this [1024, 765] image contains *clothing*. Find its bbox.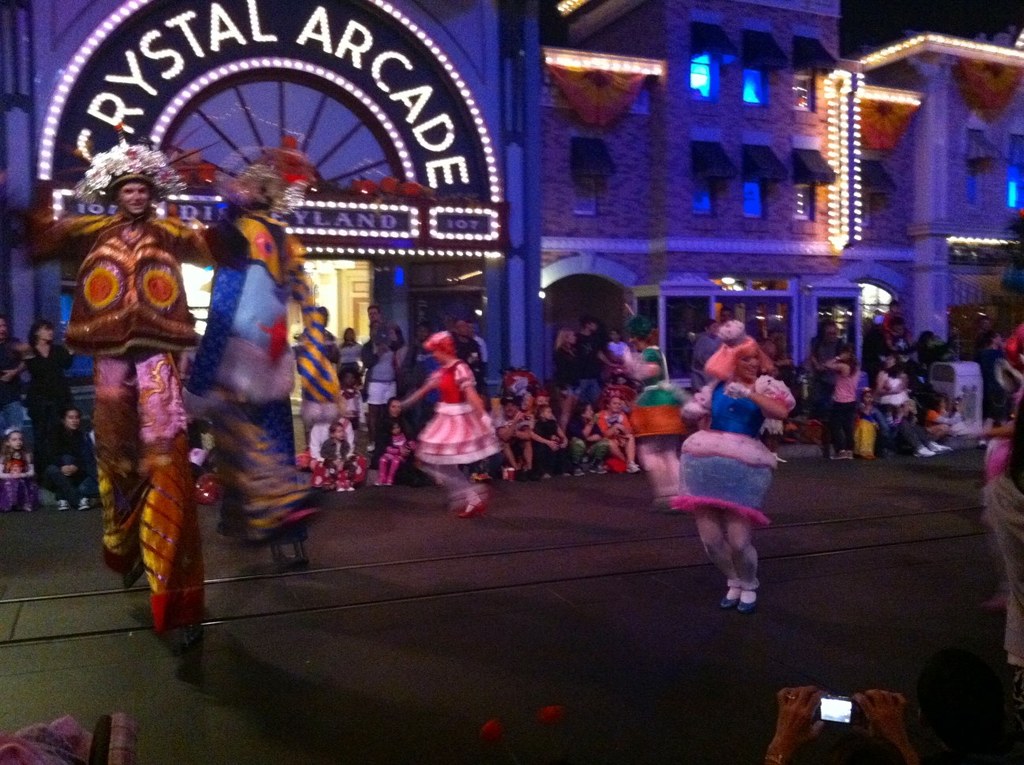
(left=627, top=335, right=683, bottom=451).
